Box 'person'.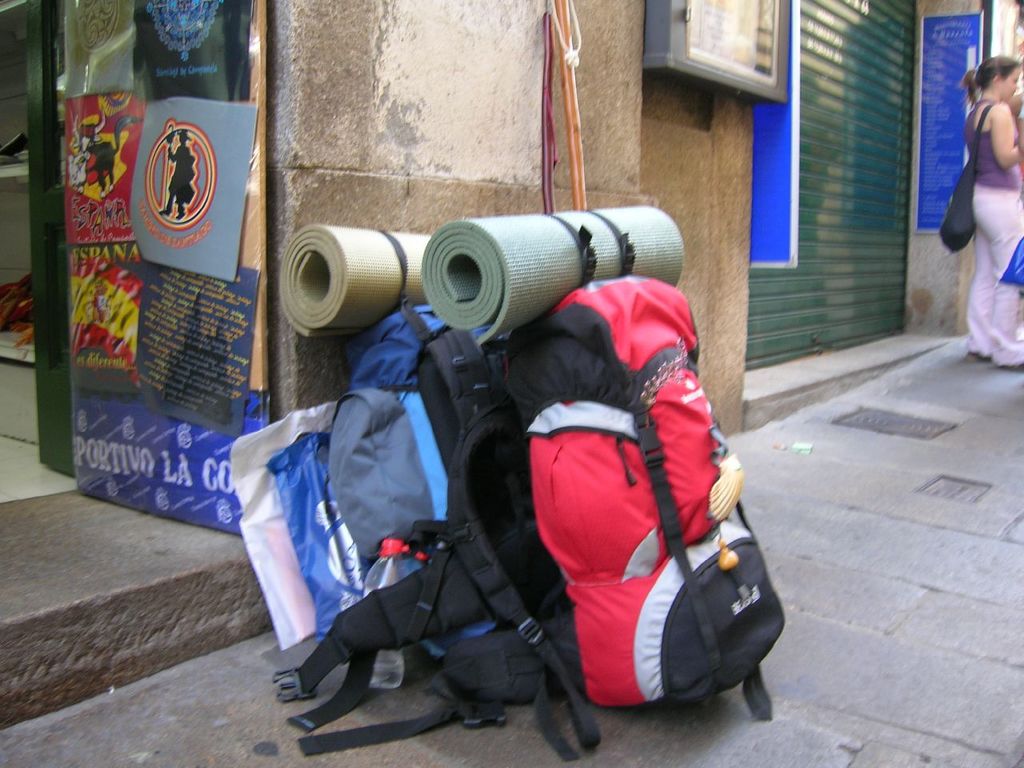
box=[940, 37, 1022, 378].
